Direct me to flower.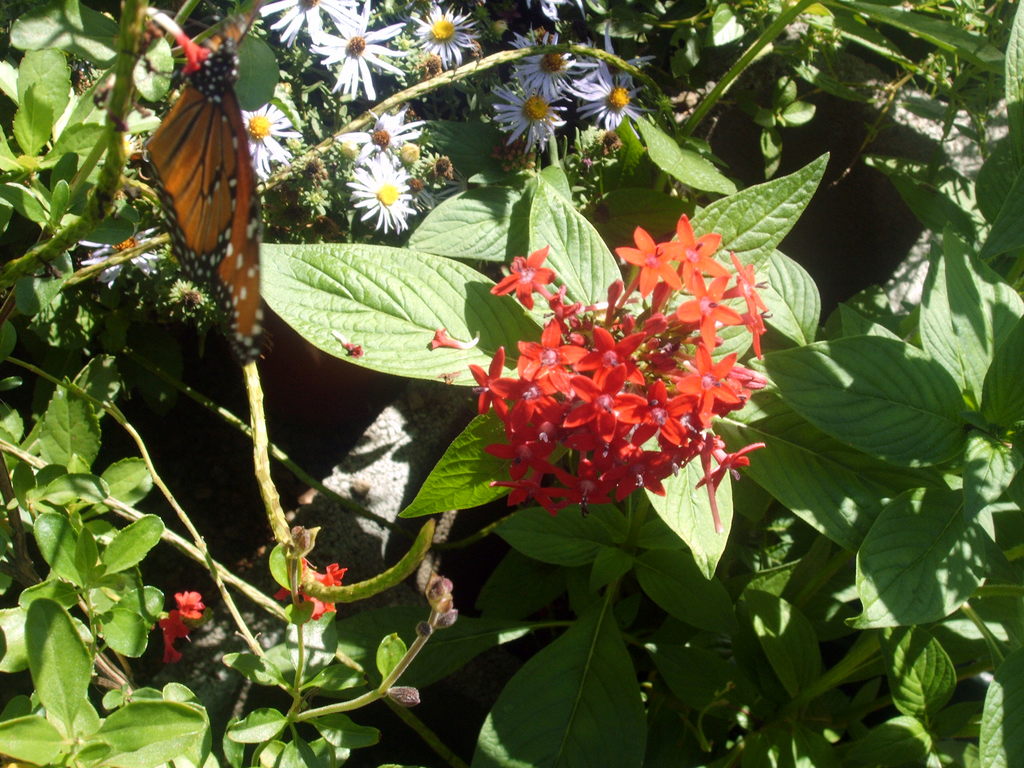
Direction: 340,113,427,157.
